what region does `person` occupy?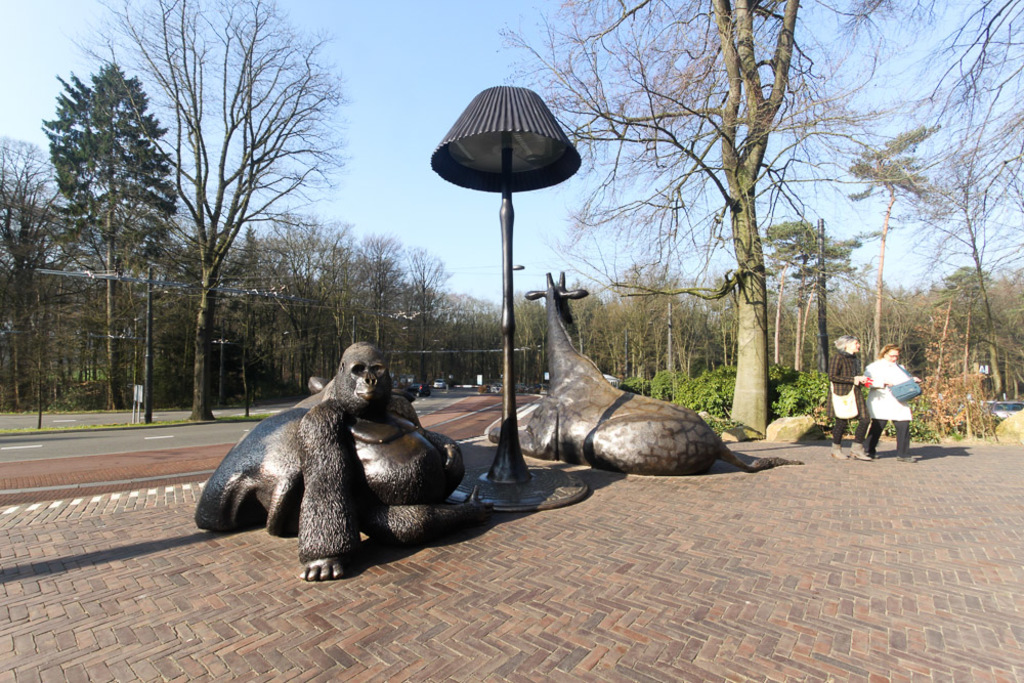
crop(860, 339, 913, 458).
